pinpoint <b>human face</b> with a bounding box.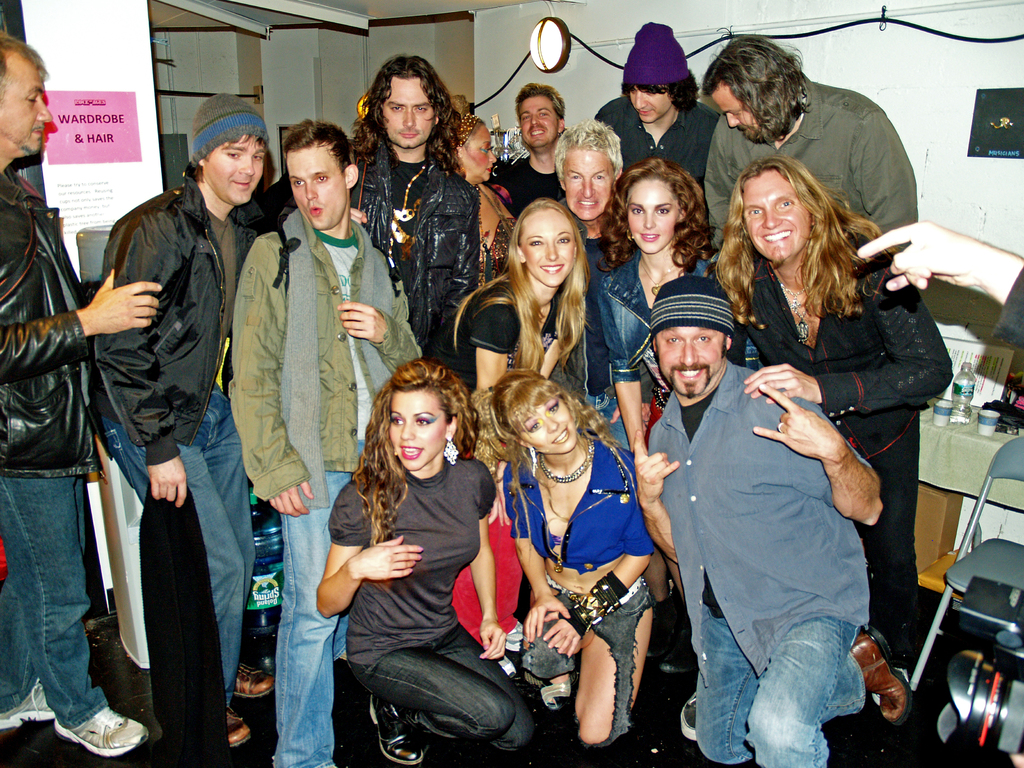
<region>0, 63, 52, 155</region>.
